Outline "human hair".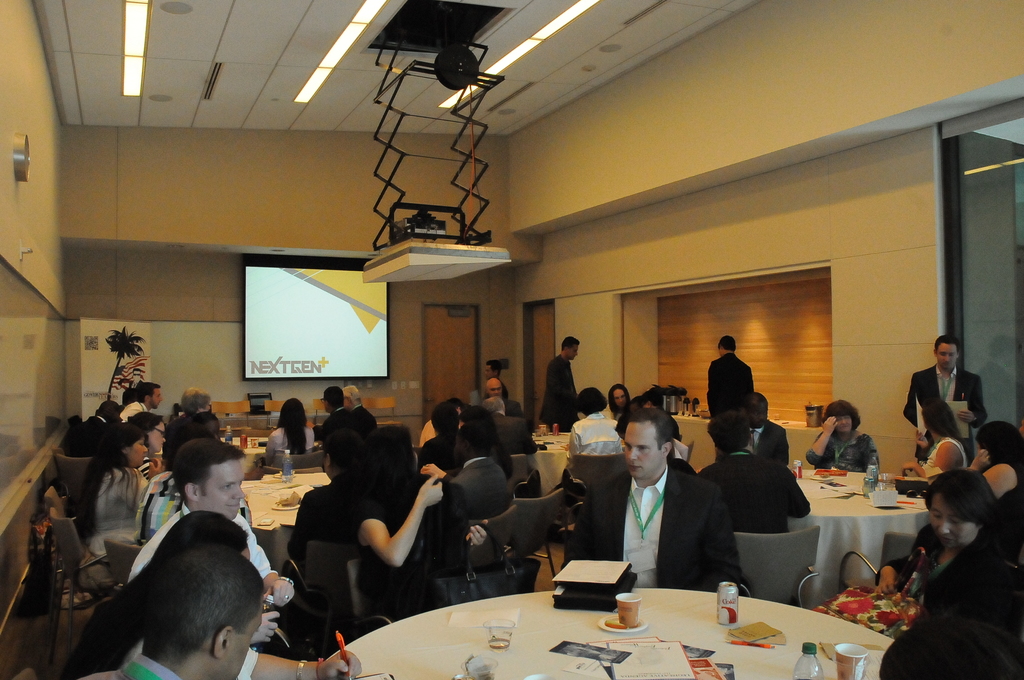
Outline: 458,419,493,457.
